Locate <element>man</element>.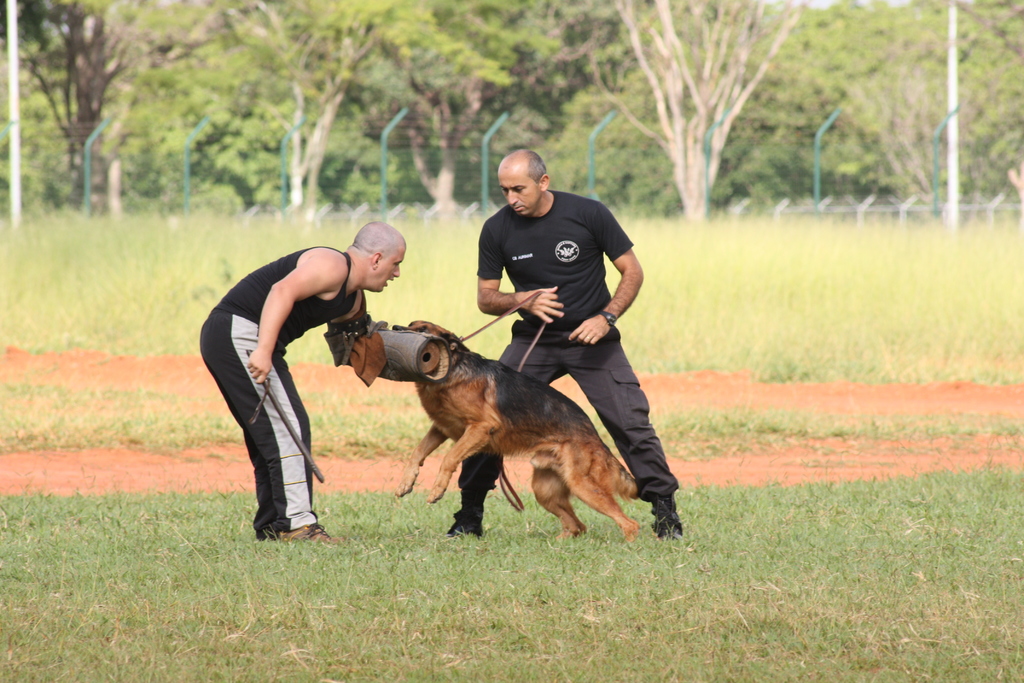
Bounding box: Rect(442, 148, 701, 539).
